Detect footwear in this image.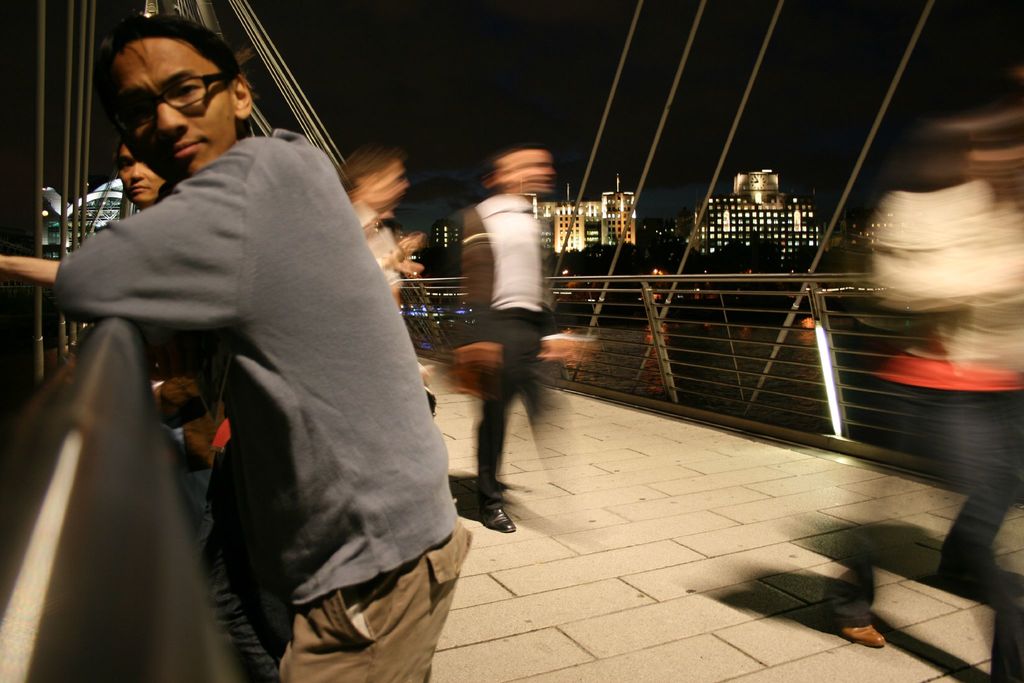
Detection: 486:506:515:541.
